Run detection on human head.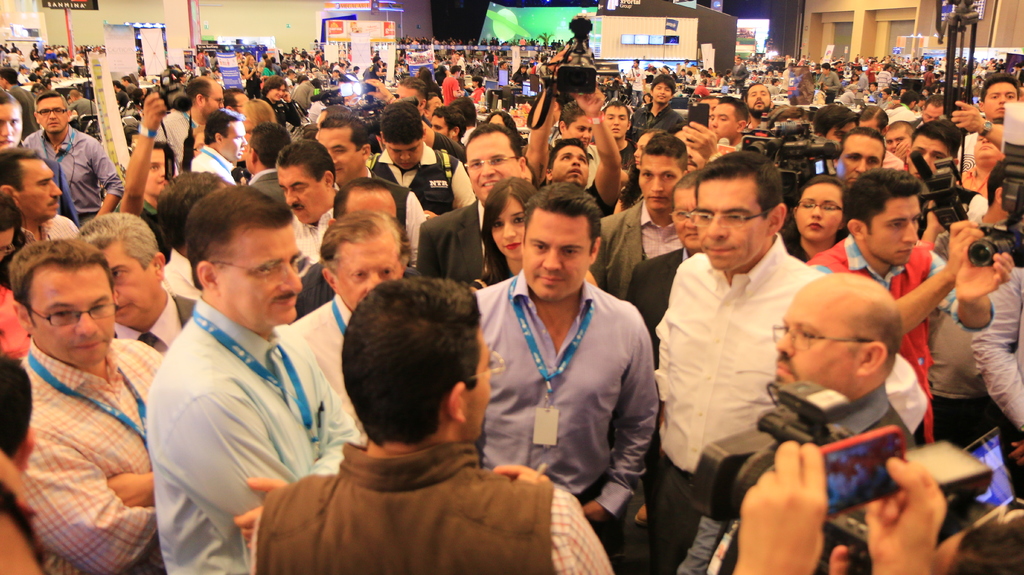
Result: bbox=(0, 147, 68, 223).
